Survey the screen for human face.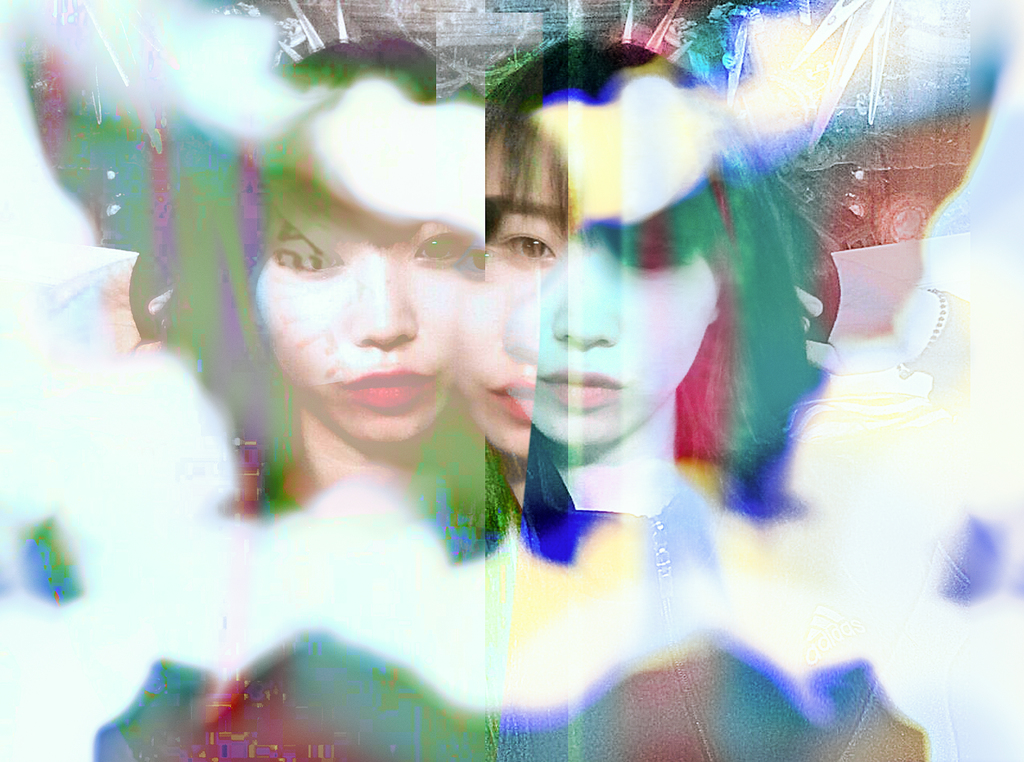
Survey found: [x1=250, y1=120, x2=475, y2=443].
